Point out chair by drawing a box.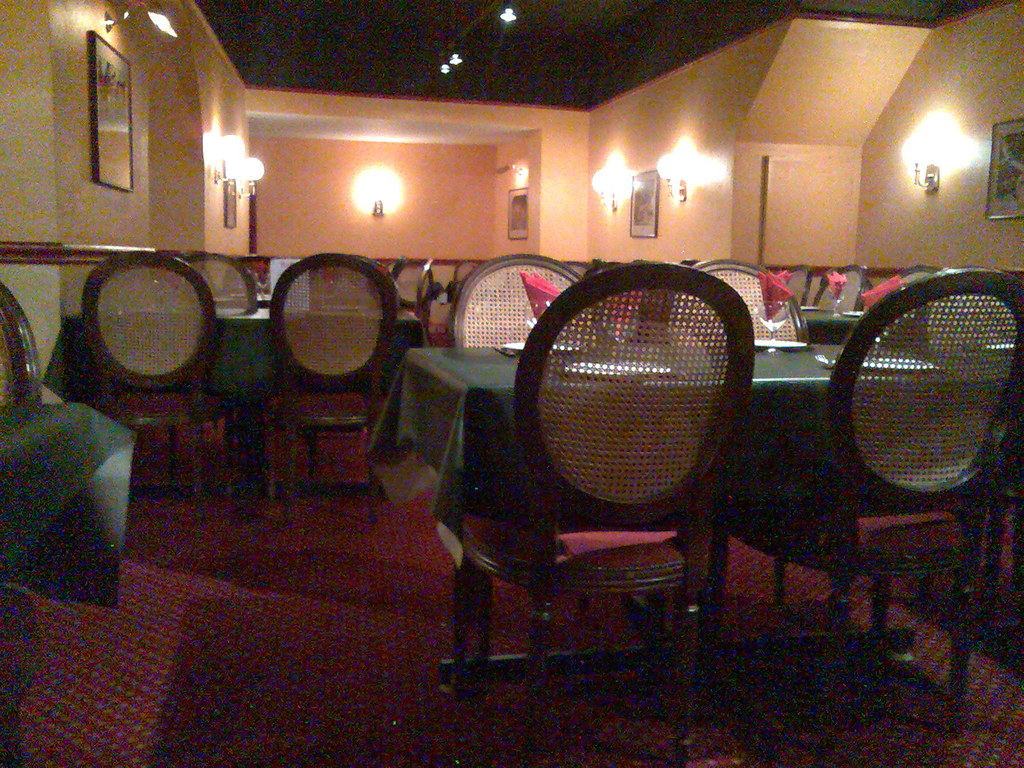
[81, 253, 230, 531].
